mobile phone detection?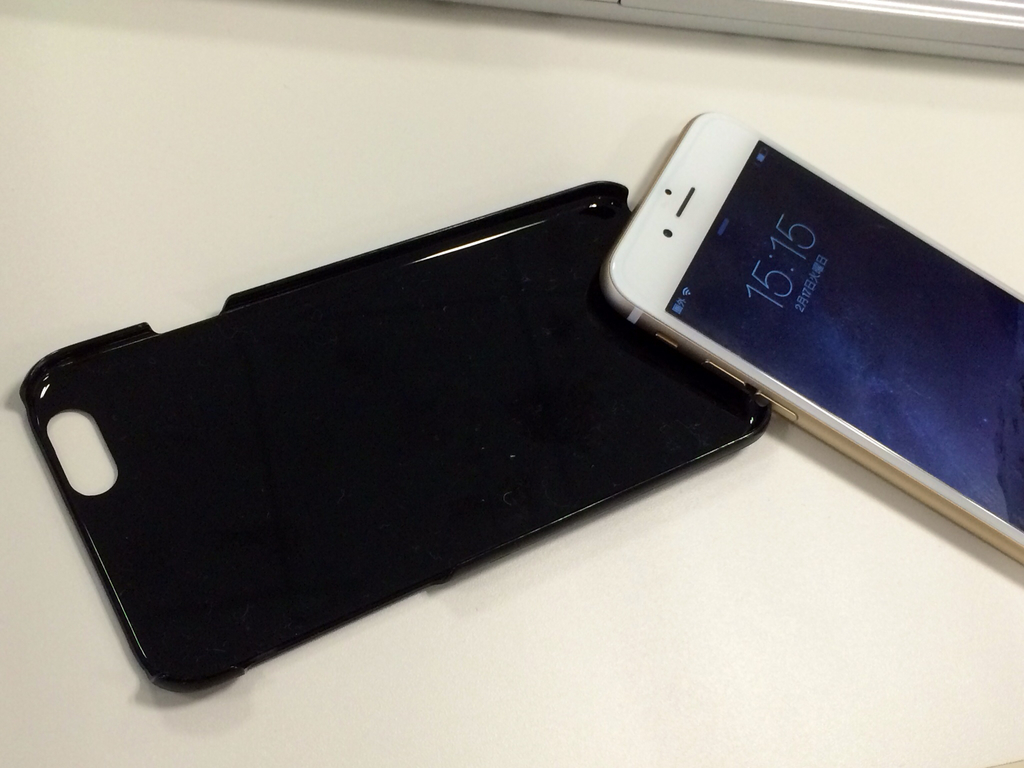
bbox=(598, 111, 1023, 570)
